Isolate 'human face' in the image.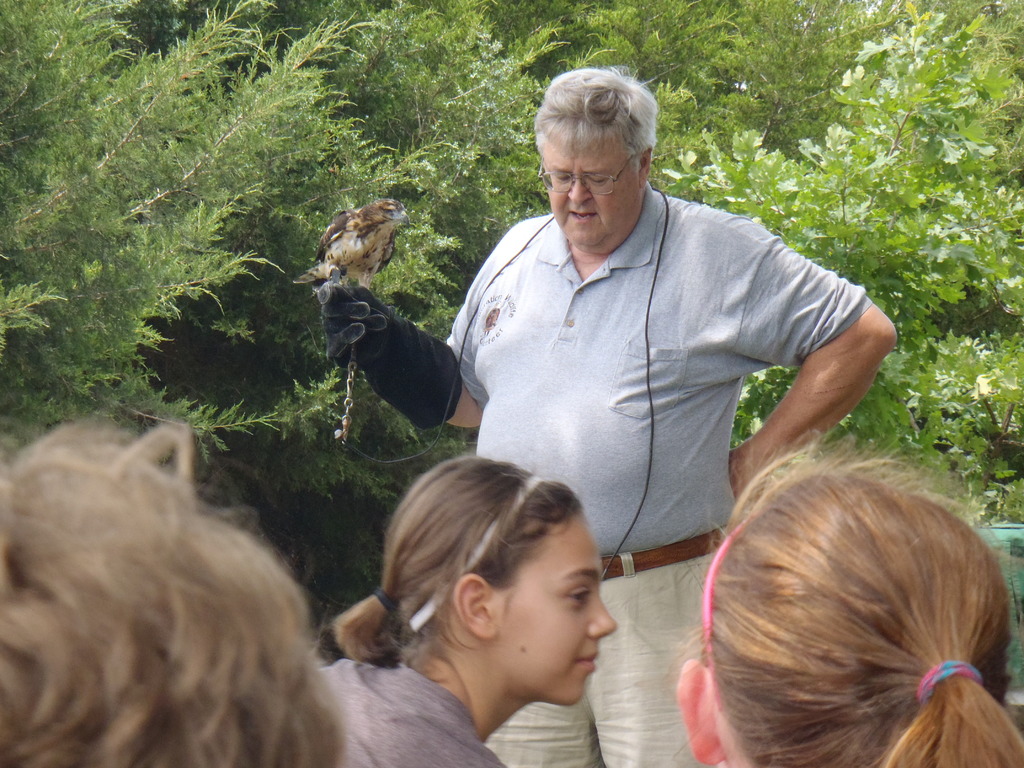
Isolated region: box=[541, 131, 639, 255].
